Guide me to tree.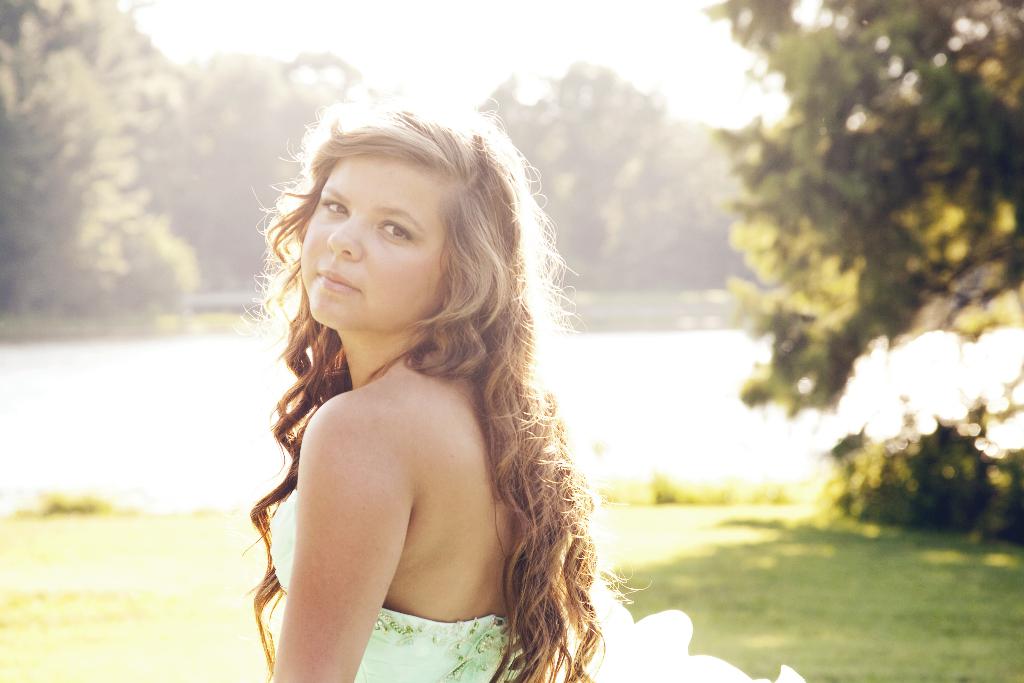
Guidance: <region>696, 0, 1023, 436</region>.
